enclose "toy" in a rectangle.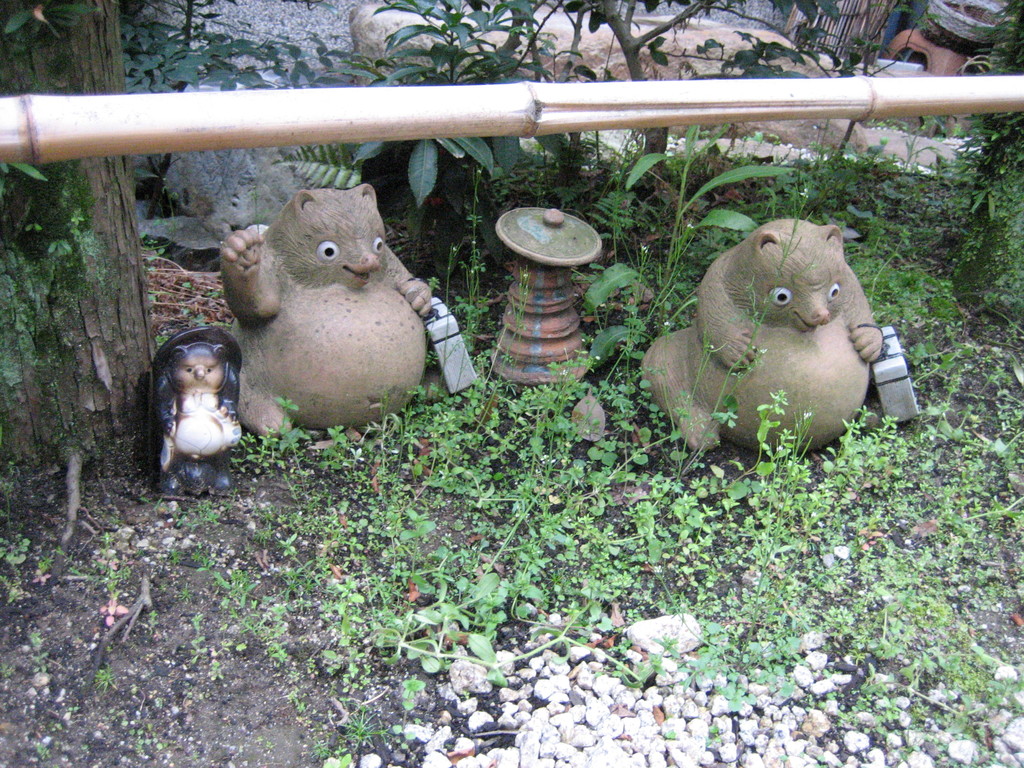
Rect(144, 319, 247, 485).
